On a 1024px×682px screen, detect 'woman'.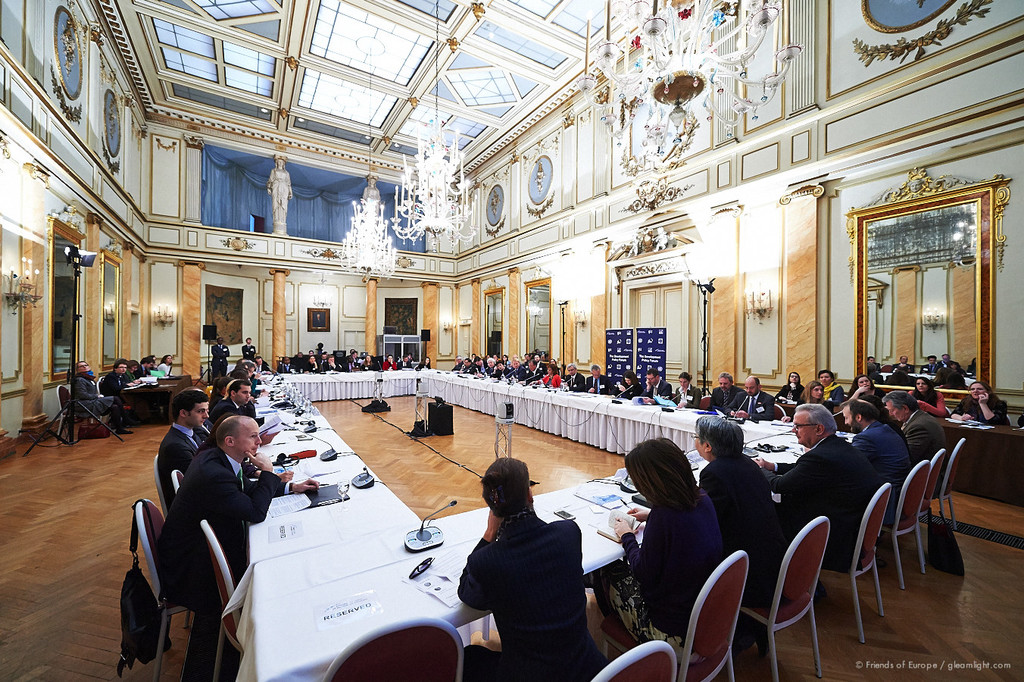
[x1=541, y1=364, x2=557, y2=389].
